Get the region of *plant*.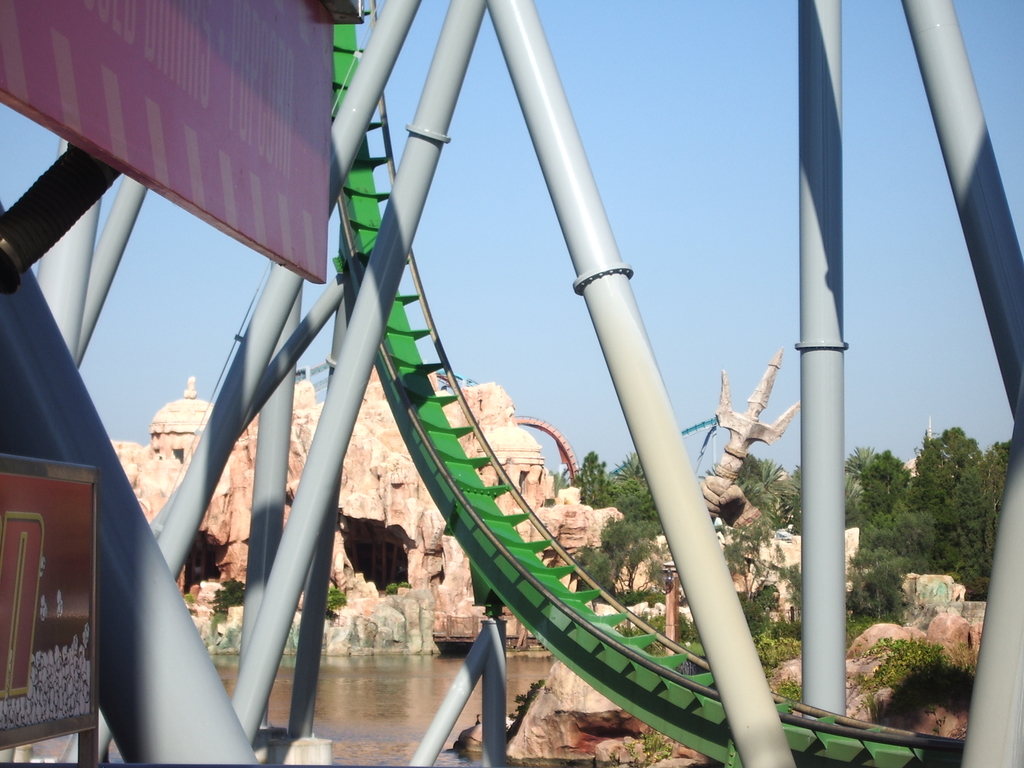
[212, 572, 245, 611].
